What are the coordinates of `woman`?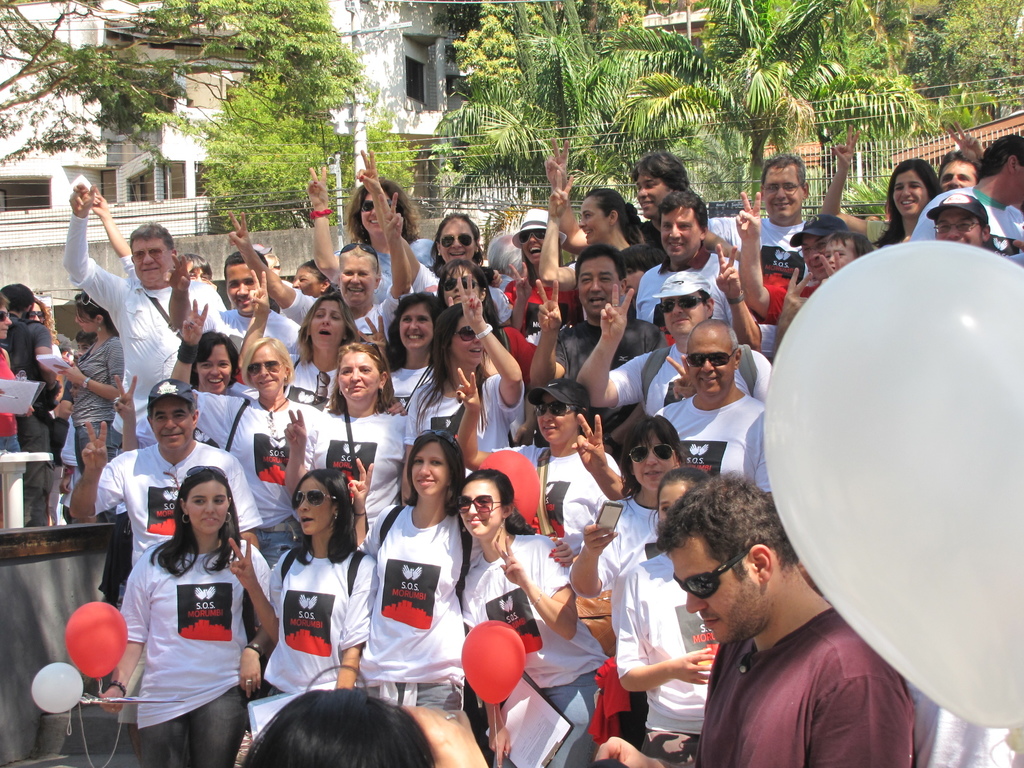
select_region(455, 468, 605, 767).
